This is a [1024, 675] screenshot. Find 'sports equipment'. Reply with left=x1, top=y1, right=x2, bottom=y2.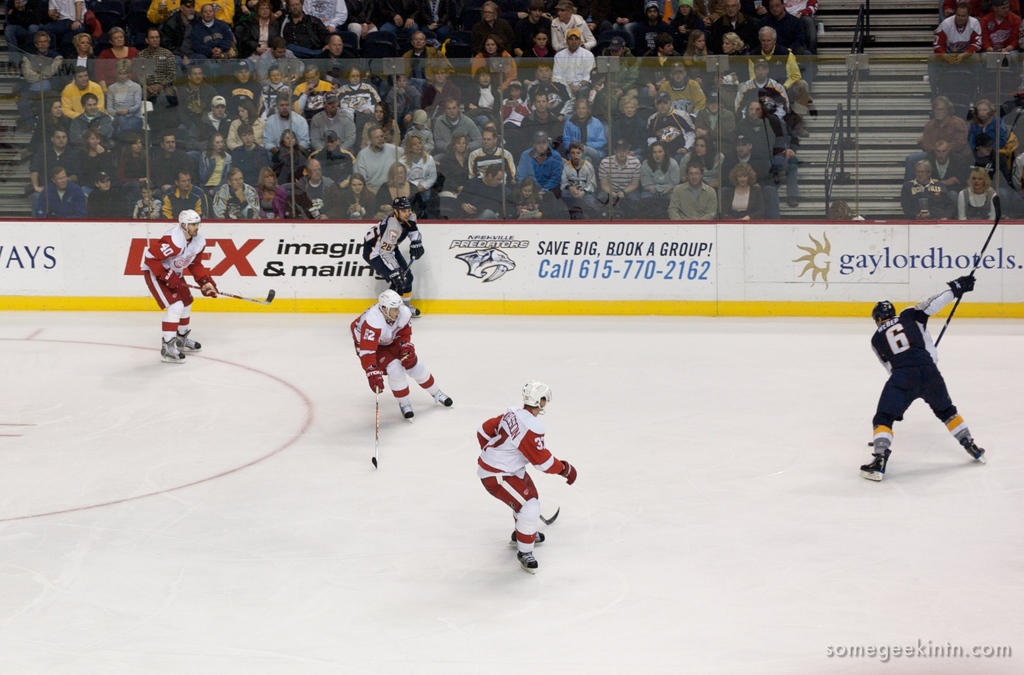
left=433, top=386, right=455, bottom=408.
